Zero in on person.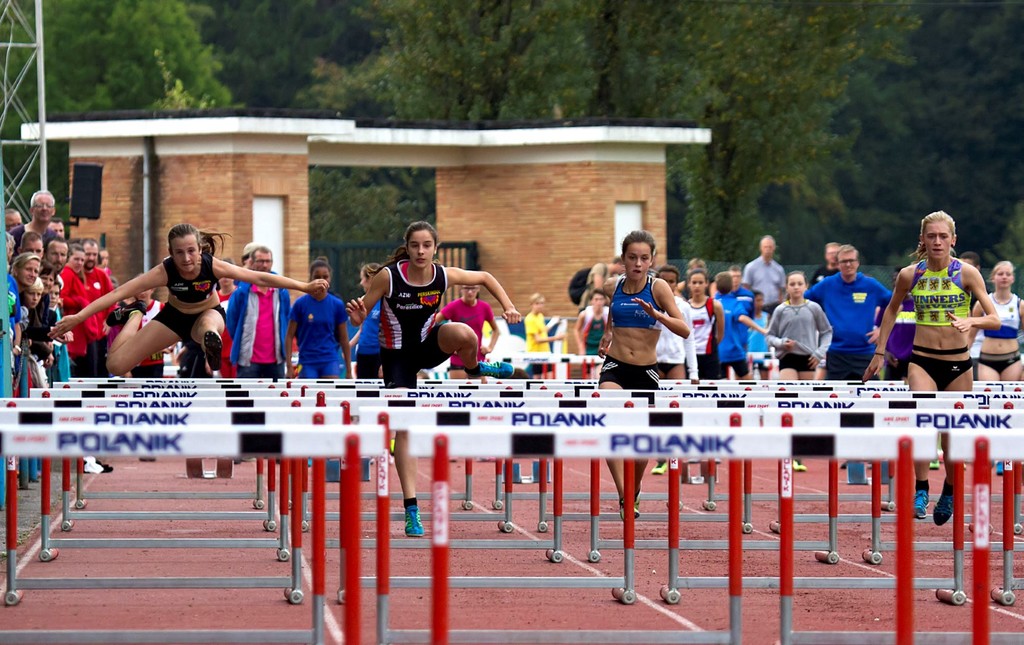
Zeroed in: (left=855, top=208, right=1002, bottom=530).
